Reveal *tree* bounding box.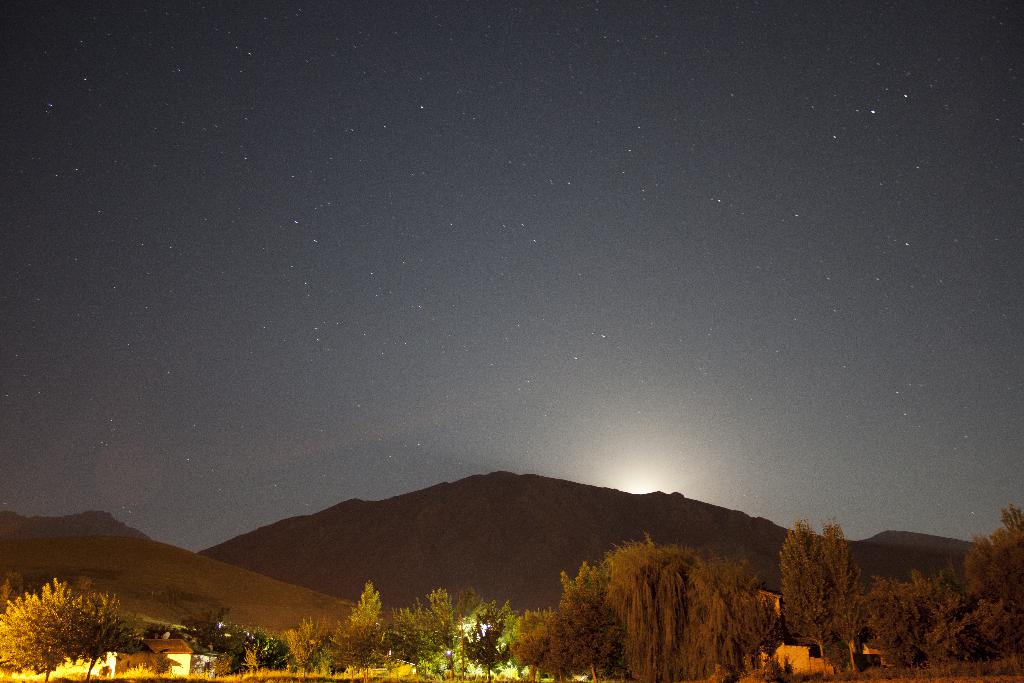
Revealed: <region>813, 523, 888, 680</region>.
